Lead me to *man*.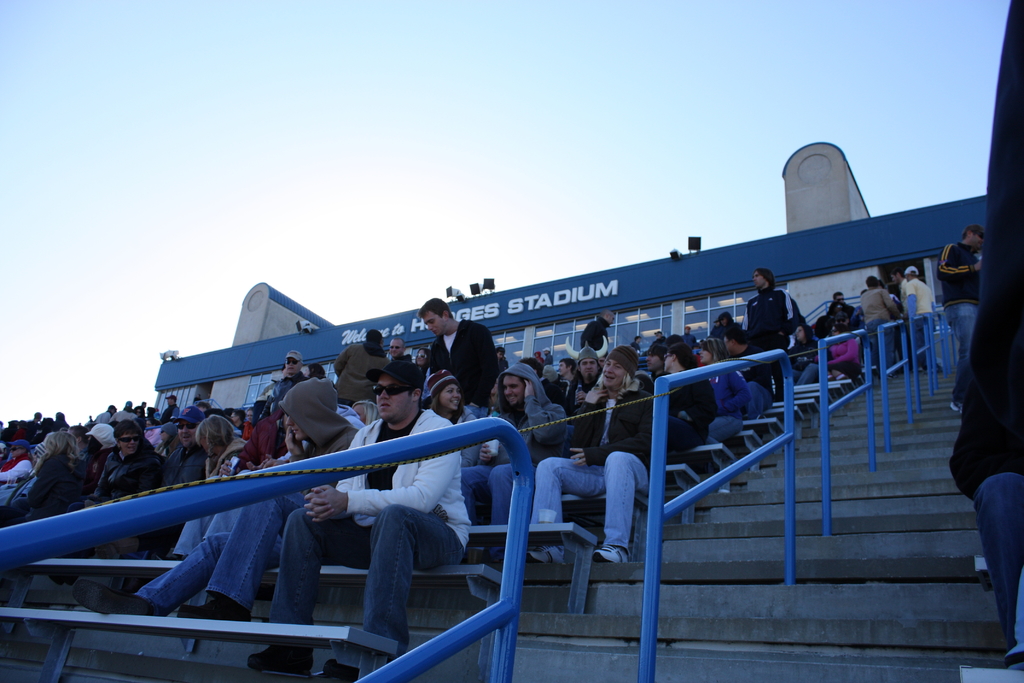
Lead to Rect(265, 349, 309, 404).
